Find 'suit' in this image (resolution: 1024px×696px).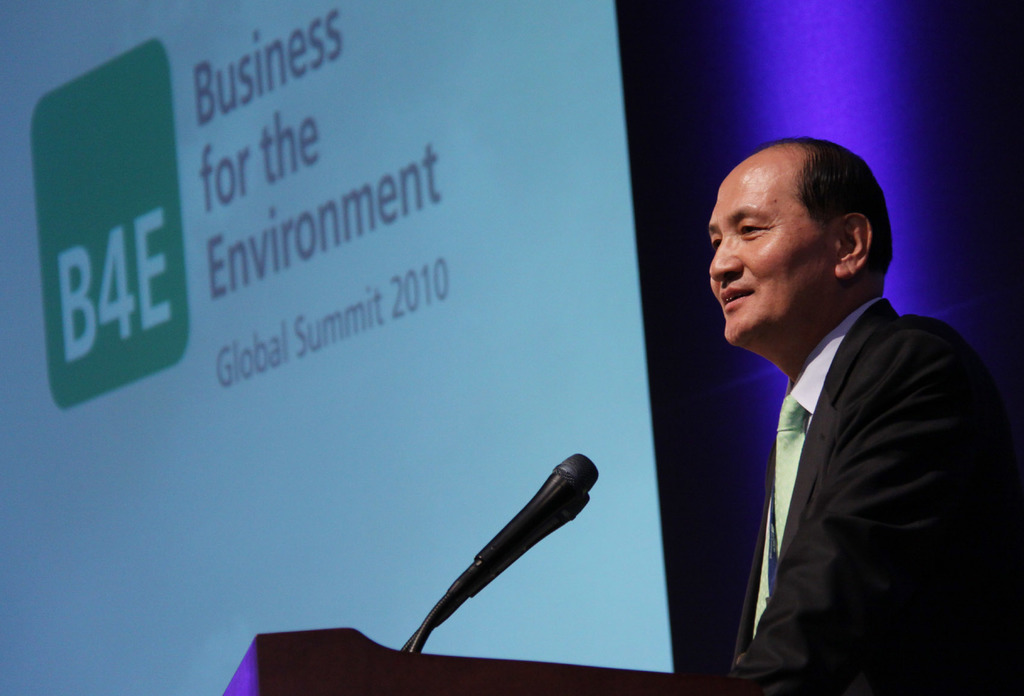
{"x1": 722, "y1": 288, "x2": 1023, "y2": 695}.
